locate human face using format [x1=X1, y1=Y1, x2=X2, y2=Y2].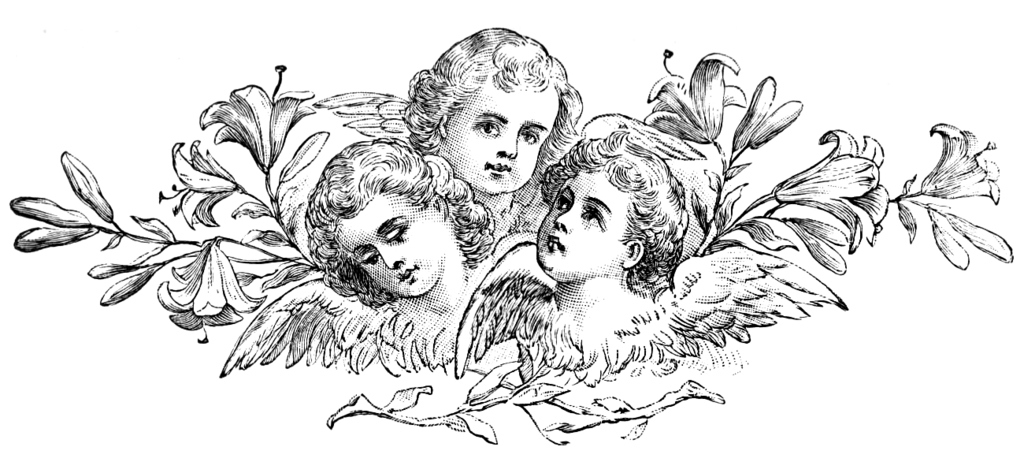
[x1=436, y1=72, x2=562, y2=194].
